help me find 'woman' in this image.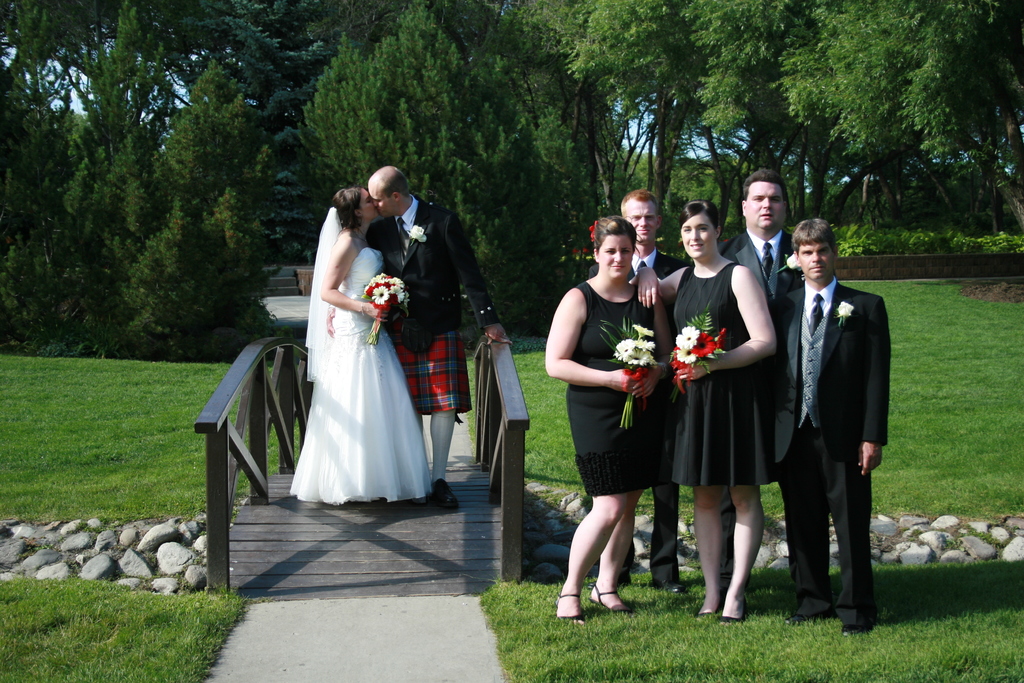
Found it: <bbox>621, 202, 782, 621</bbox>.
